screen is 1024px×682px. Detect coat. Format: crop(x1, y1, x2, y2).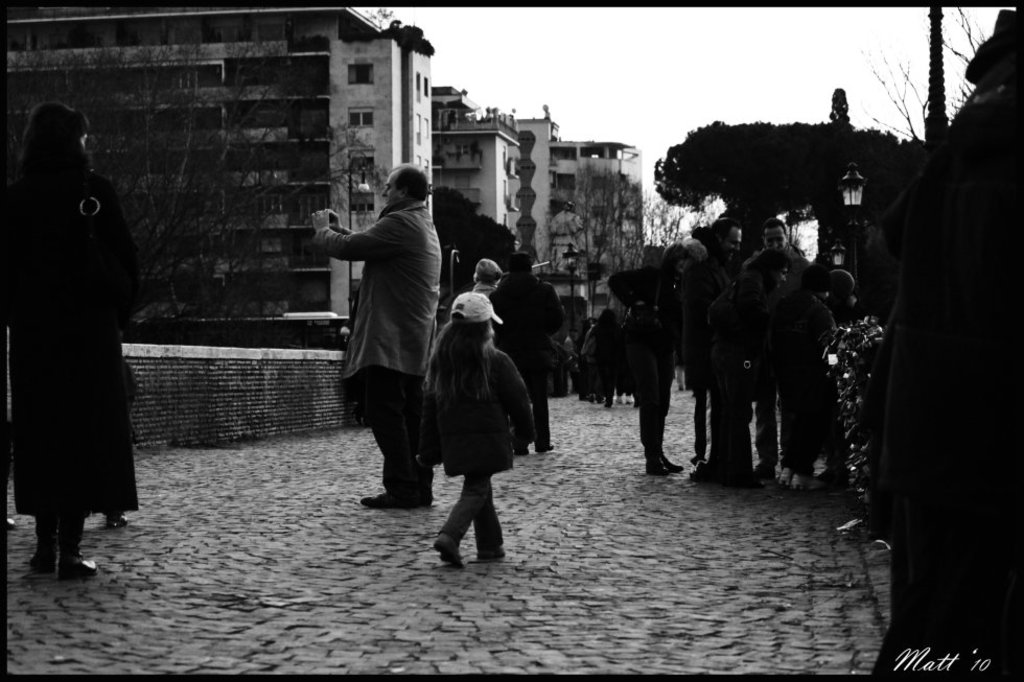
crop(319, 188, 448, 382).
